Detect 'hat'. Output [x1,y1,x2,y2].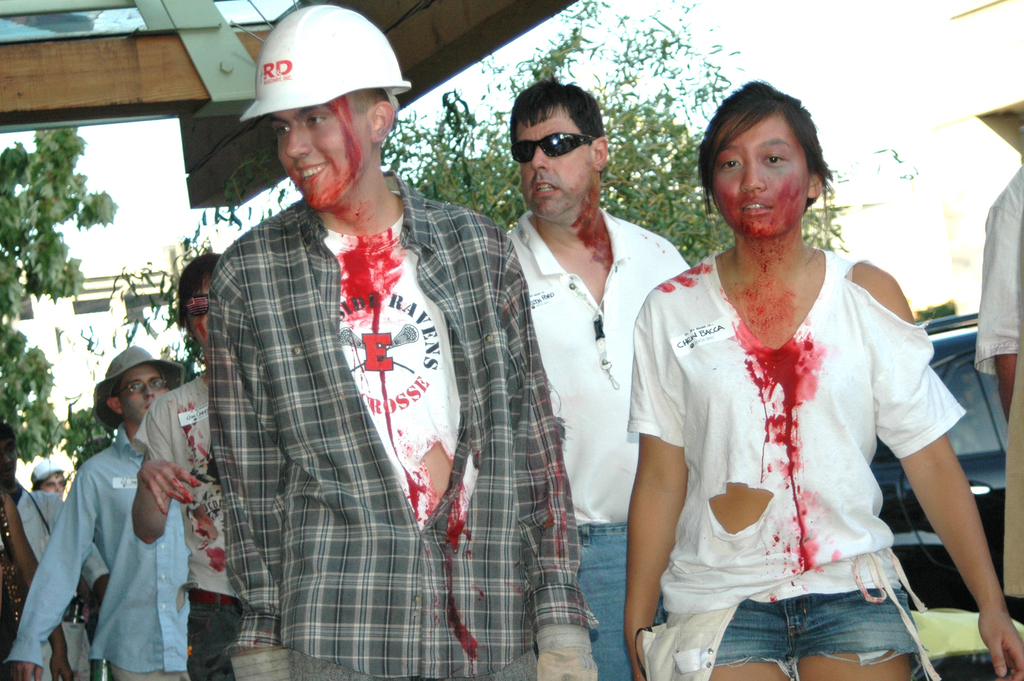
[93,342,189,431].
